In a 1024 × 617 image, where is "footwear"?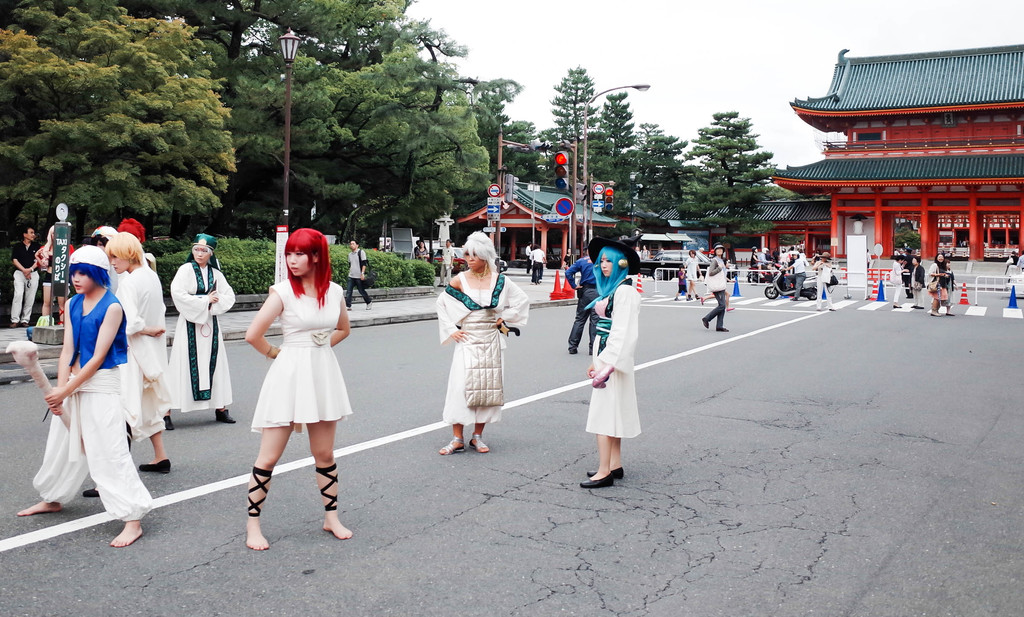
[10, 321, 15, 328].
